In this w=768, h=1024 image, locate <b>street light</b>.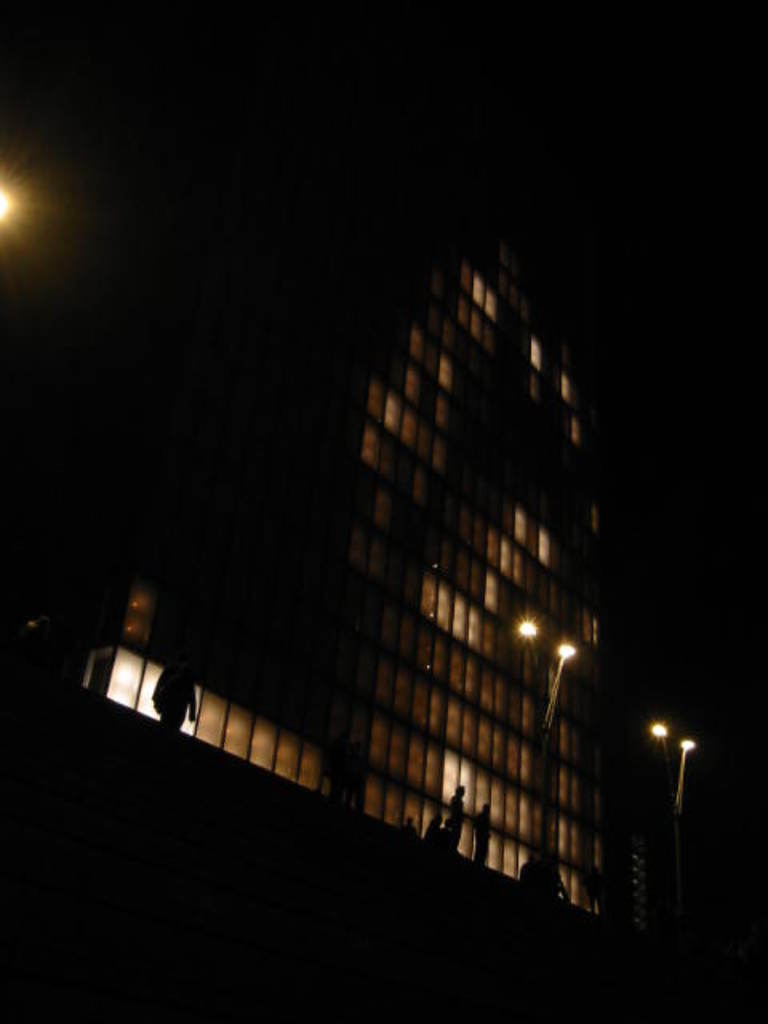
Bounding box: [left=517, top=616, right=542, bottom=646].
